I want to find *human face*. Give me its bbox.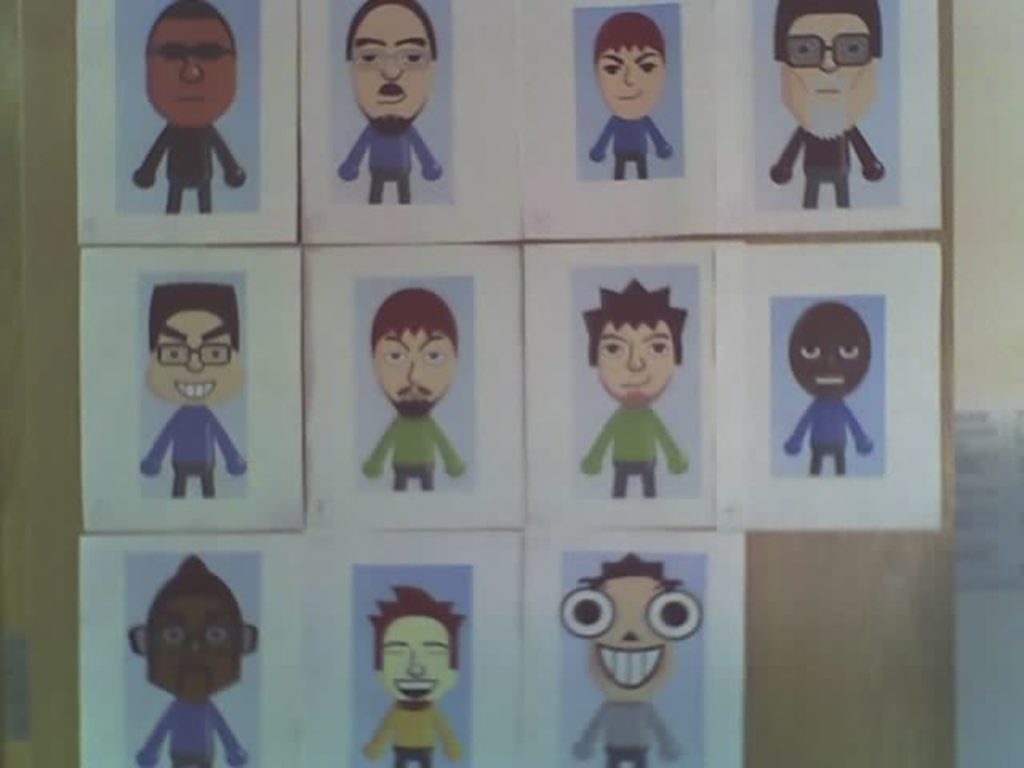
region(382, 610, 458, 702).
